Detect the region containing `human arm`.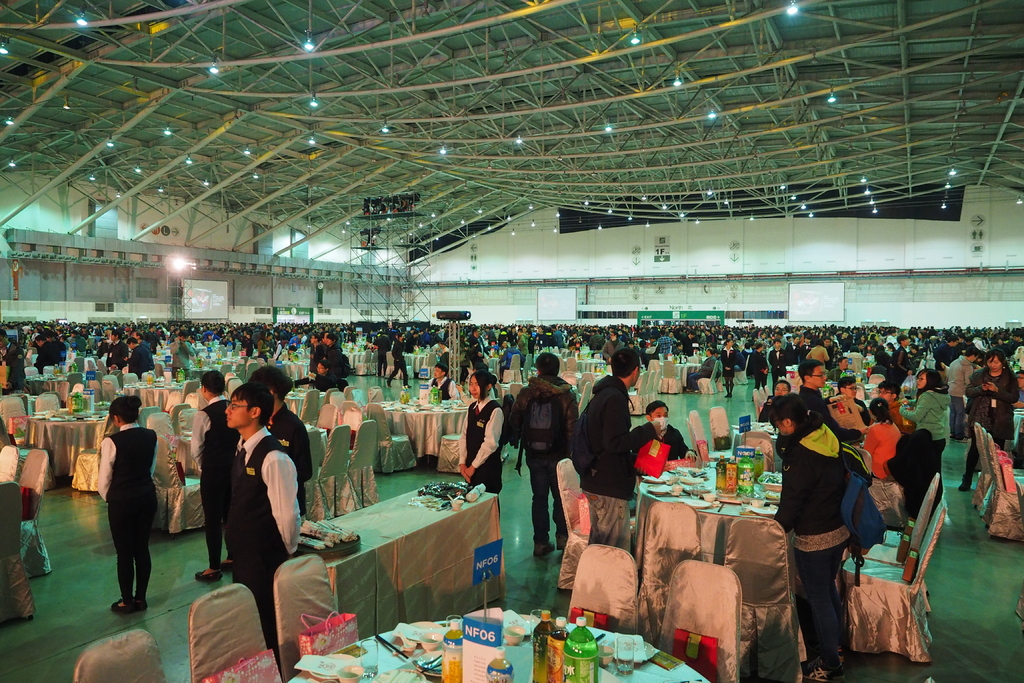
x1=457 y1=418 x2=477 y2=475.
